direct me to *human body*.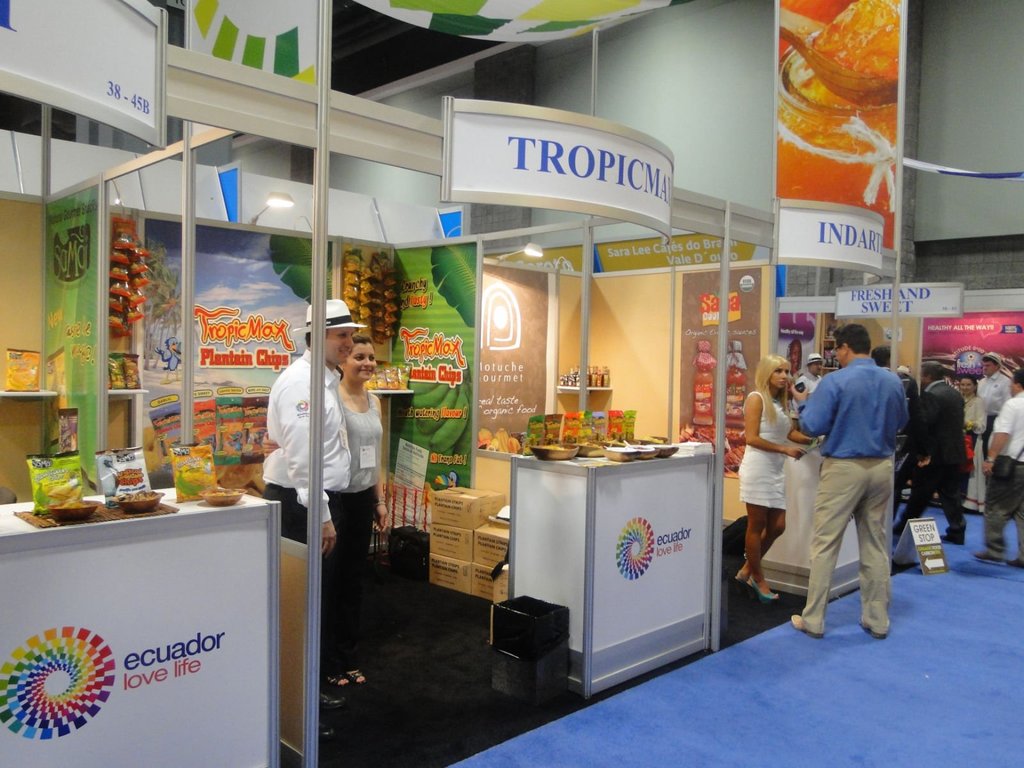
Direction: (left=260, top=369, right=390, bottom=699).
